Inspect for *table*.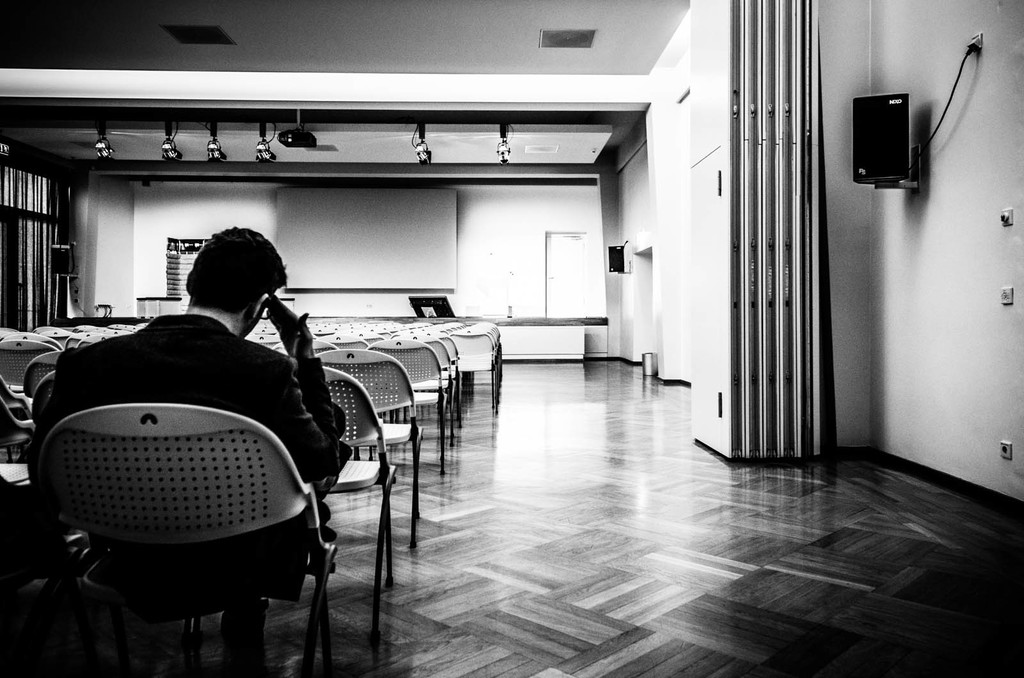
Inspection: bbox=[125, 275, 305, 357].
